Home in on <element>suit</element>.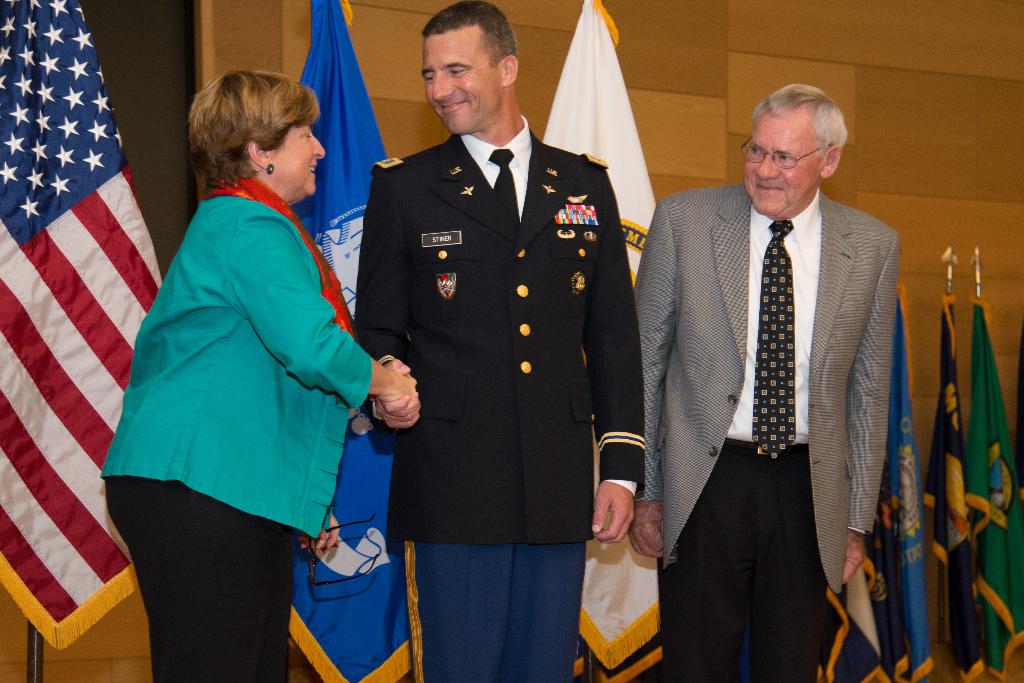
Homed in at [x1=639, y1=67, x2=906, y2=682].
